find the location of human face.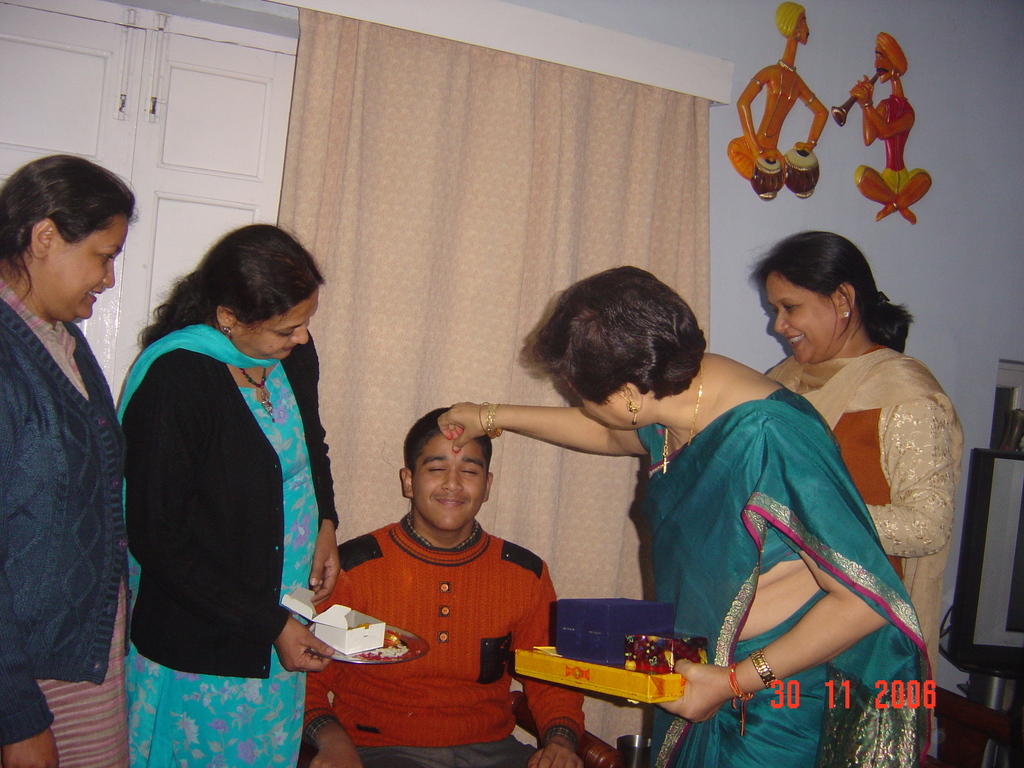
Location: 410:434:485:529.
